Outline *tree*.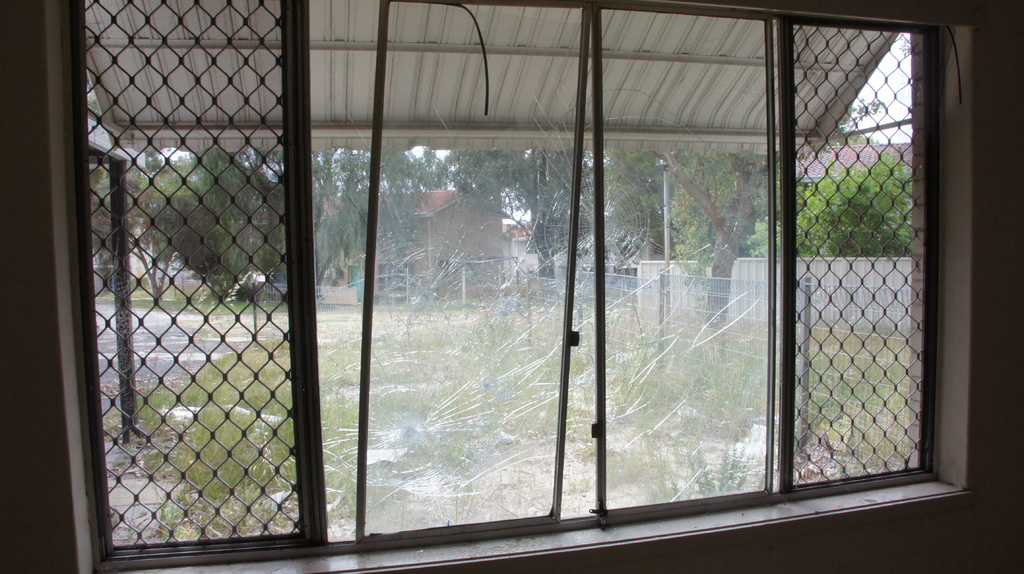
Outline: 795:163:913:259.
